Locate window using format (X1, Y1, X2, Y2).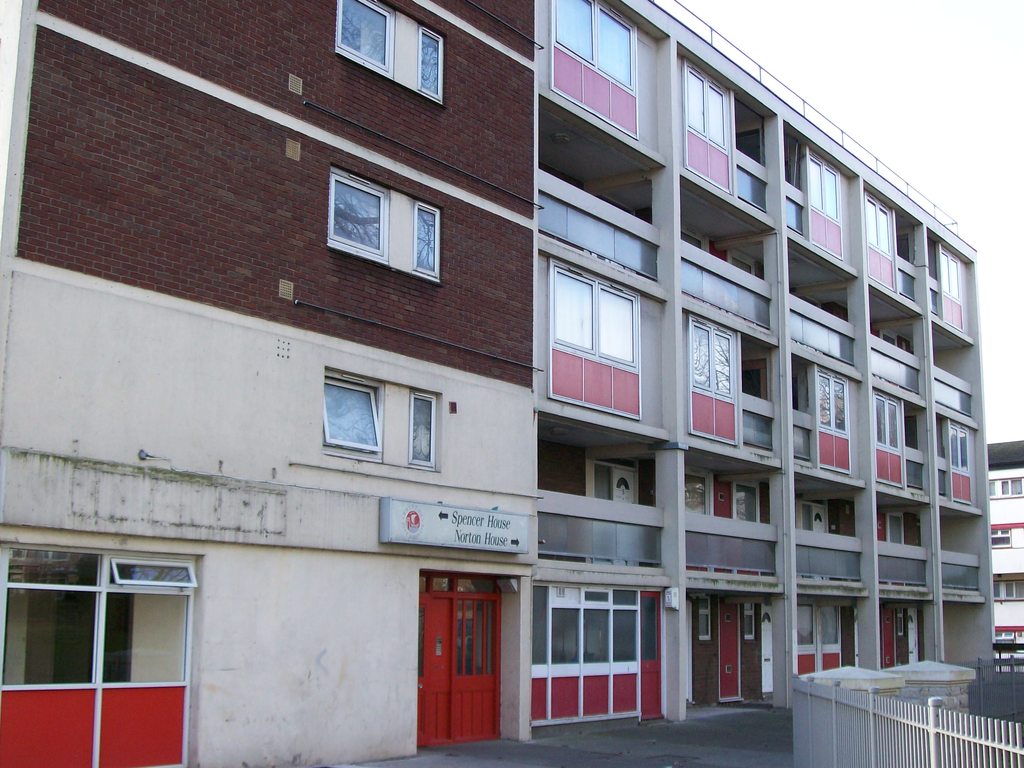
(536, 185, 660, 282).
